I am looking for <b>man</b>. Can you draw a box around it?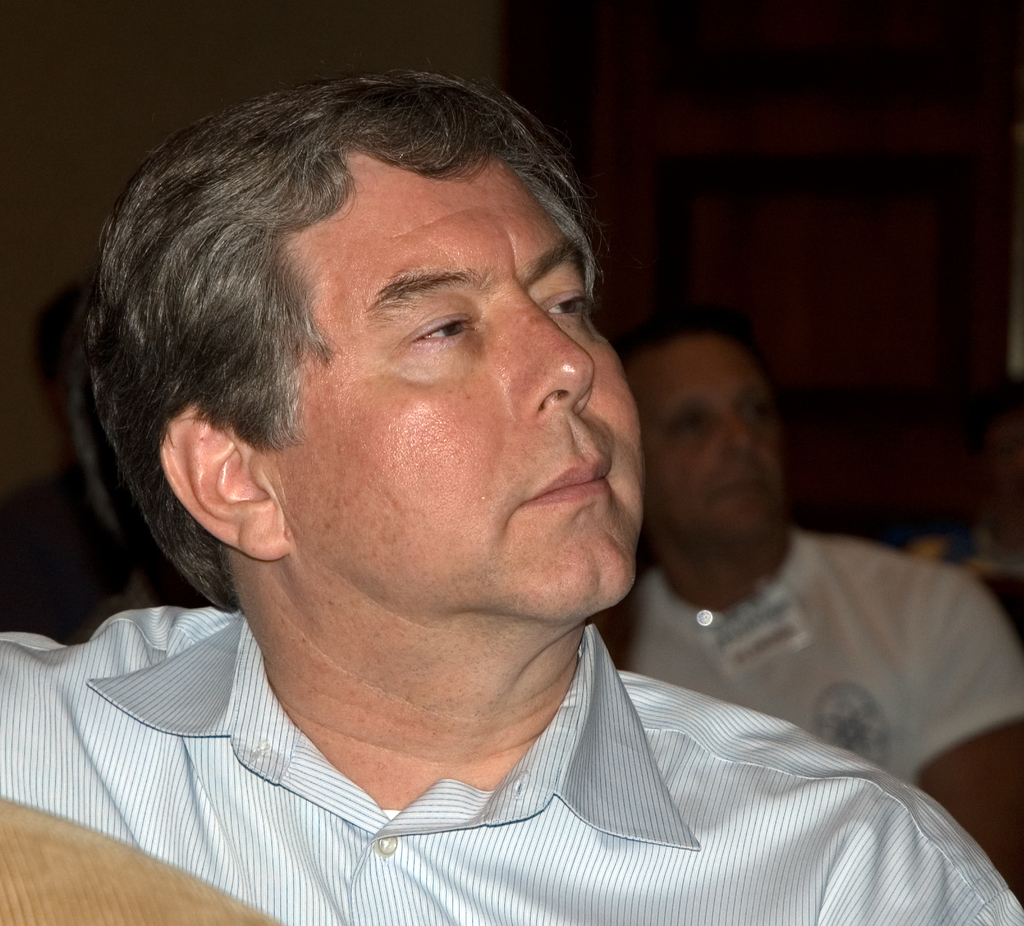
Sure, the bounding box is 591/330/1023/902.
